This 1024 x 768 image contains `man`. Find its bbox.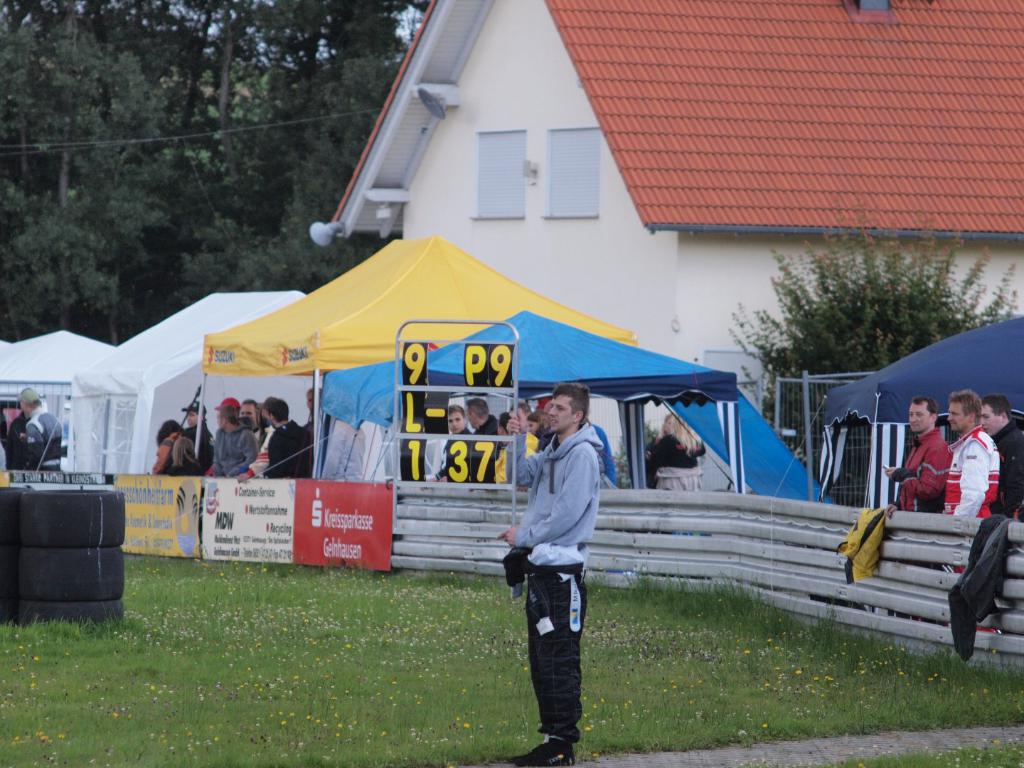
[x1=877, y1=394, x2=955, y2=512].
